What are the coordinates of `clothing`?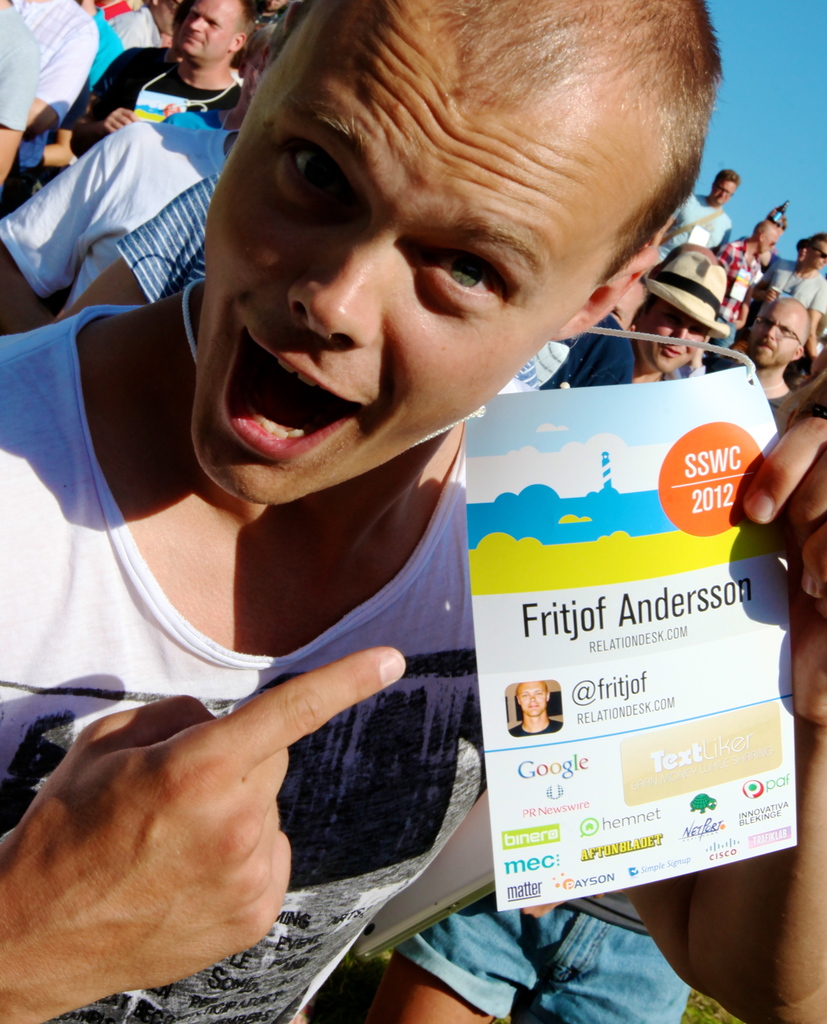
393, 892, 694, 1023.
